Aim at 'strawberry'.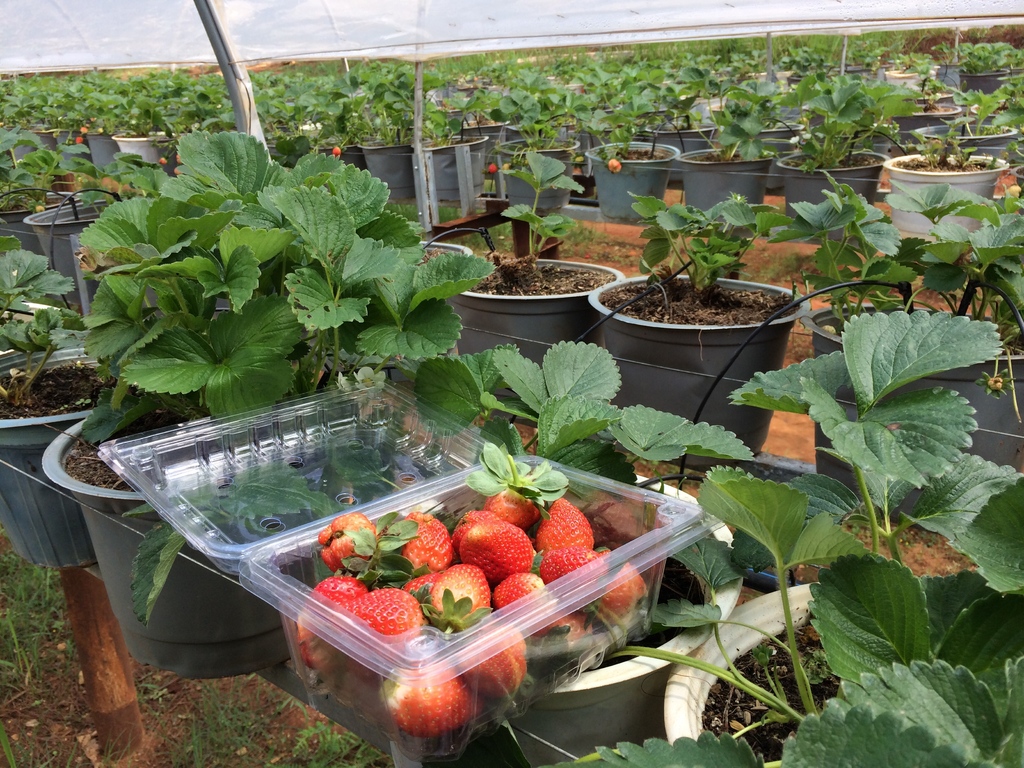
Aimed at bbox(540, 503, 590, 541).
